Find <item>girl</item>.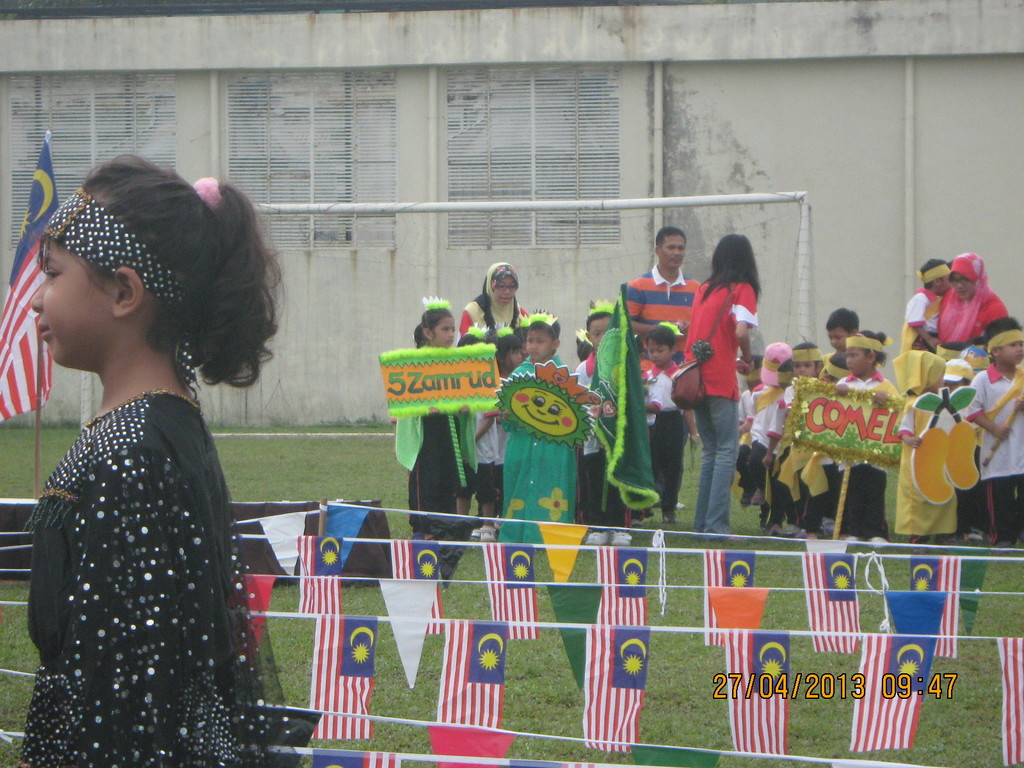
x1=667 y1=233 x2=760 y2=538.
